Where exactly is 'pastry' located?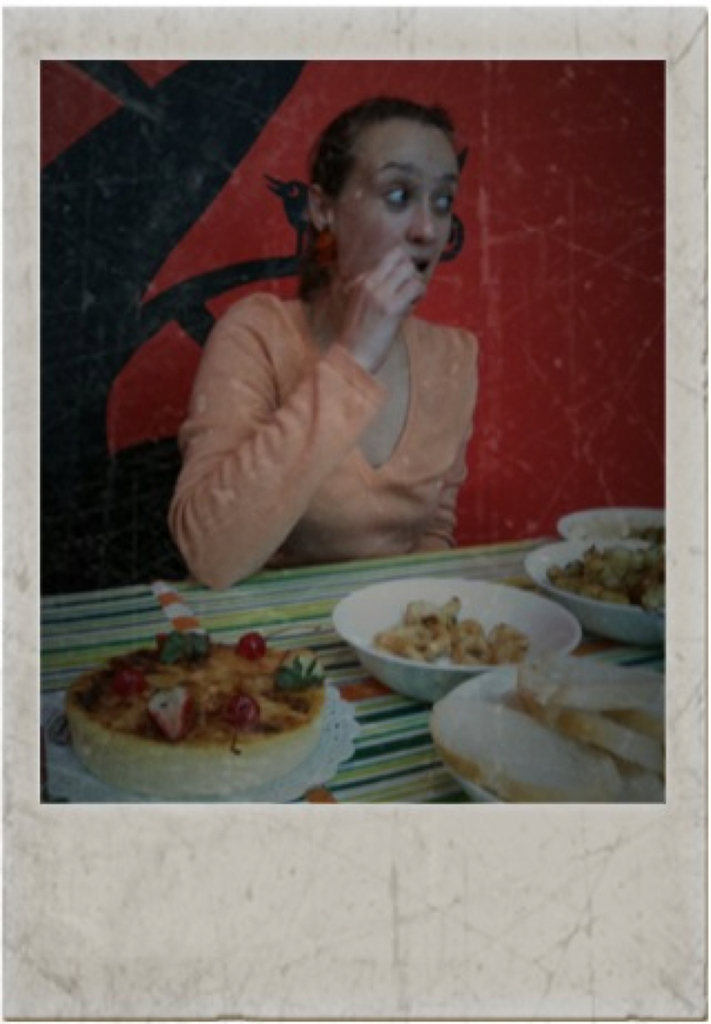
Its bounding box is bbox(49, 657, 336, 799).
